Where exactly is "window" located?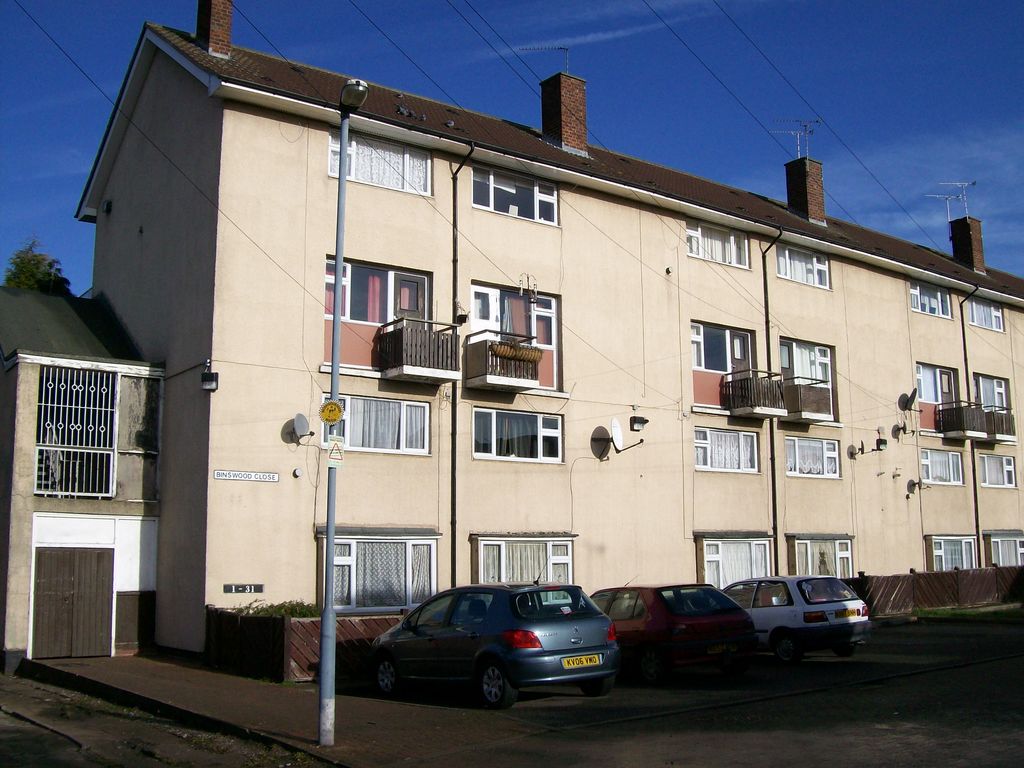
Its bounding box is [left=696, top=424, right=761, bottom=471].
